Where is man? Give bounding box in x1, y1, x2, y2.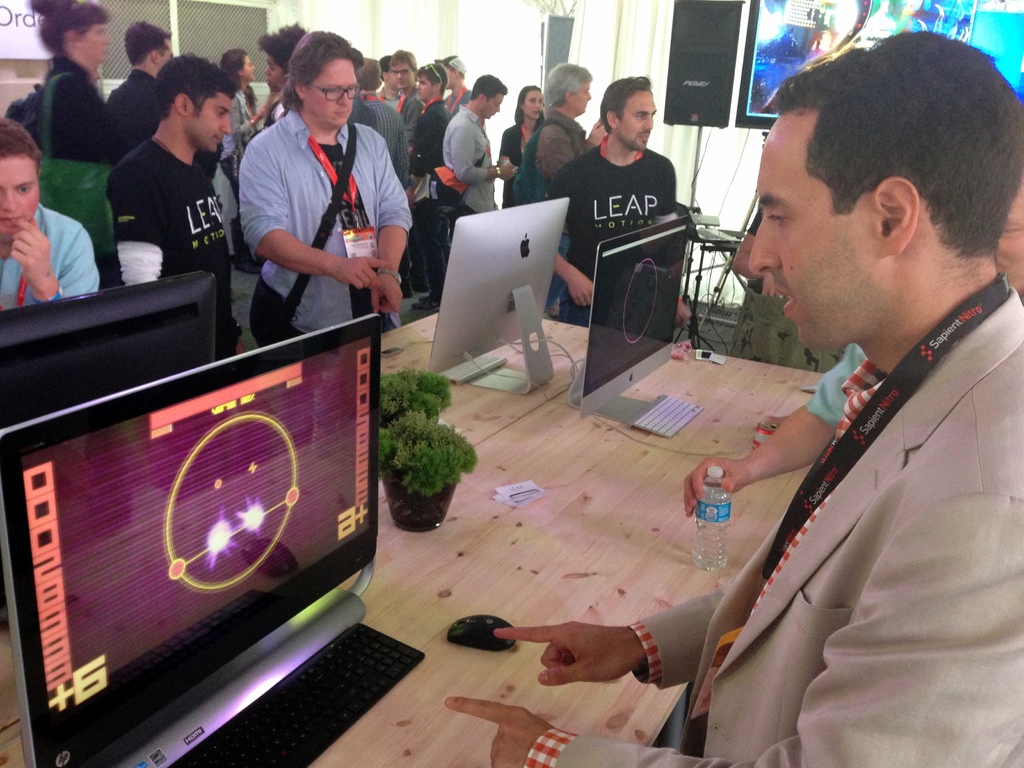
204, 45, 415, 358.
